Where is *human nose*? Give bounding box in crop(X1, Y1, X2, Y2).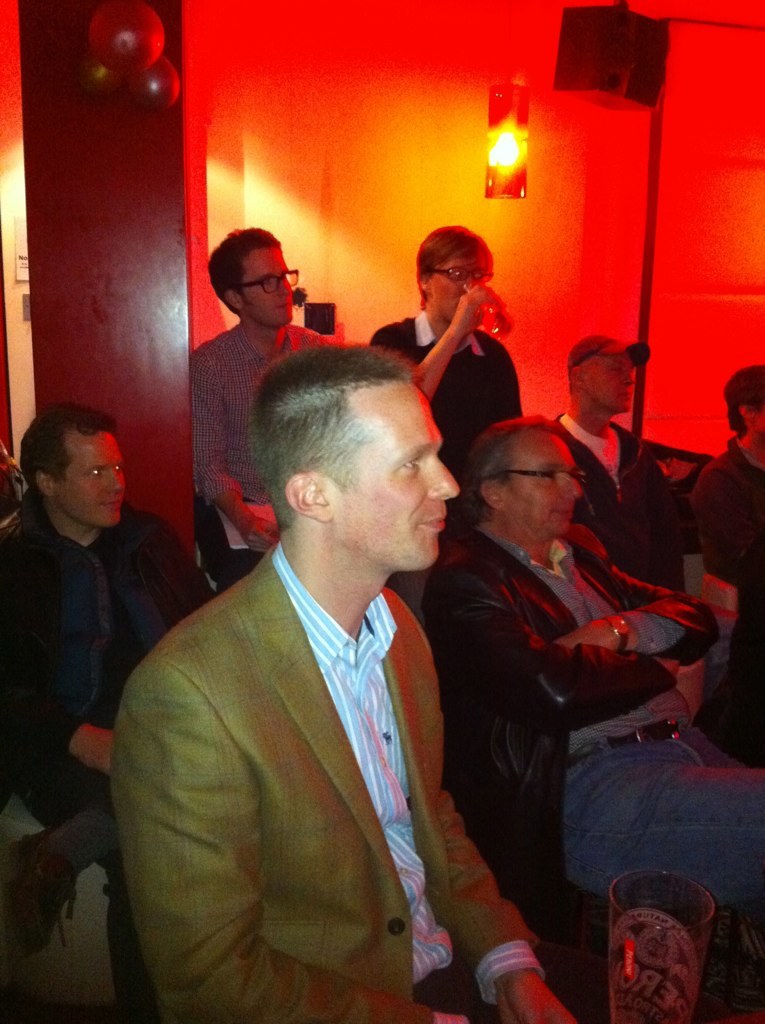
crop(560, 476, 583, 499).
